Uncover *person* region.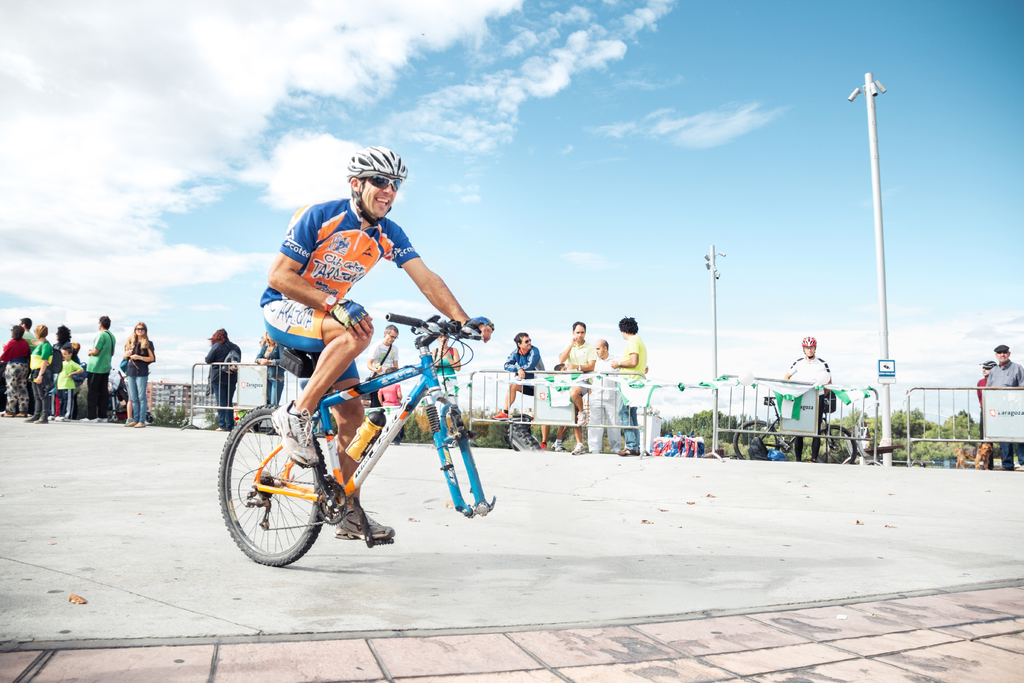
Uncovered: detection(79, 317, 114, 424).
